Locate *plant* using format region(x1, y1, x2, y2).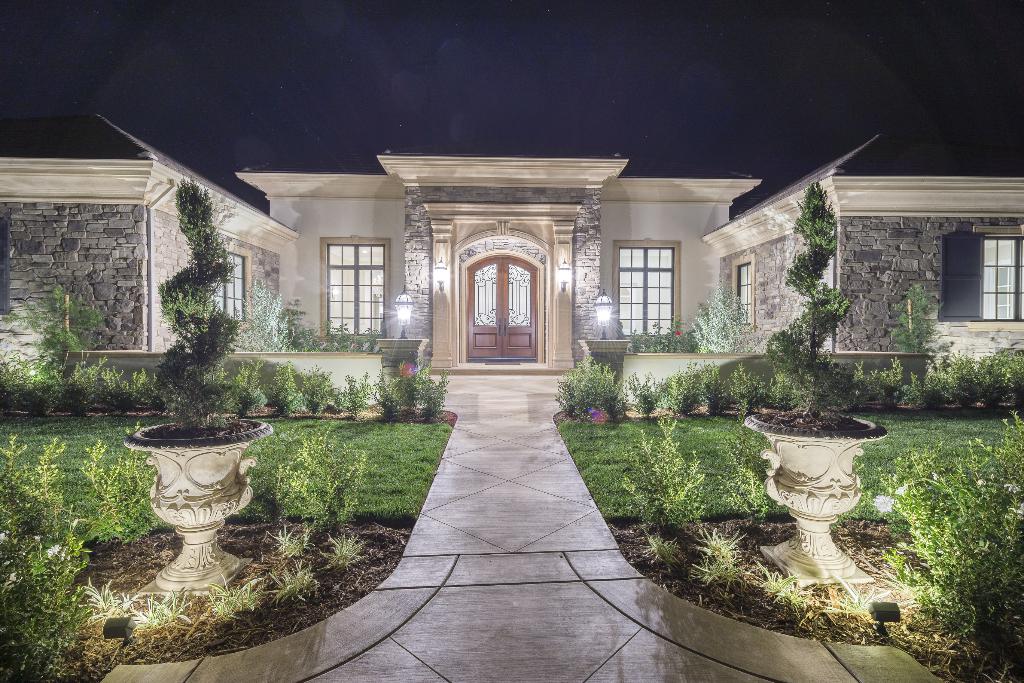
region(560, 420, 766, 538).
